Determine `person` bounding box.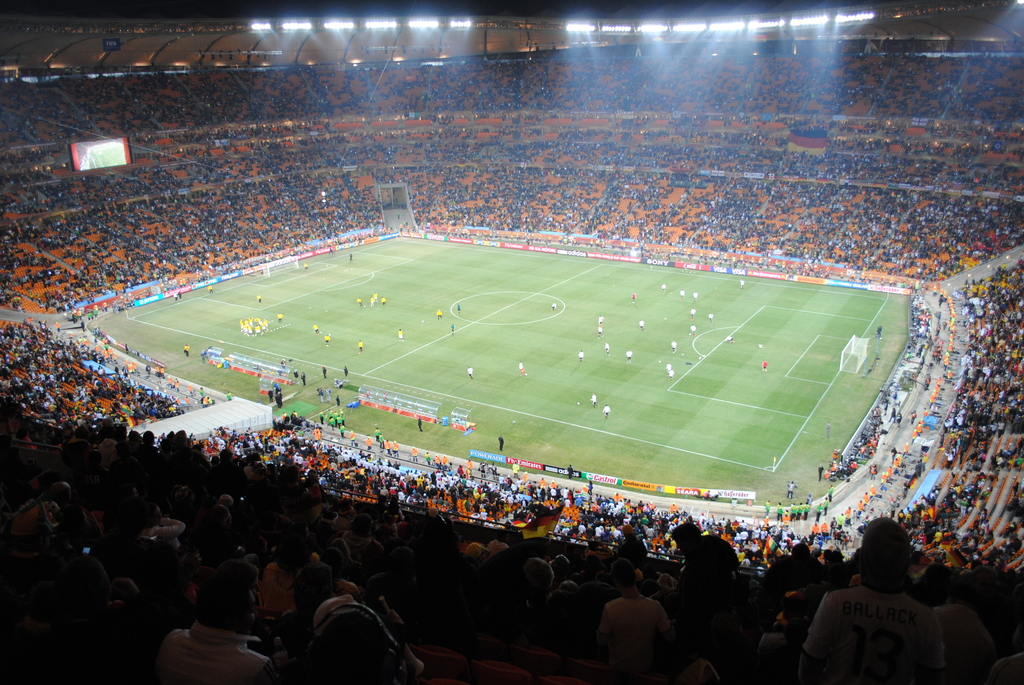
Determined: x1=692 y1=291 x2=698 y2=301.
